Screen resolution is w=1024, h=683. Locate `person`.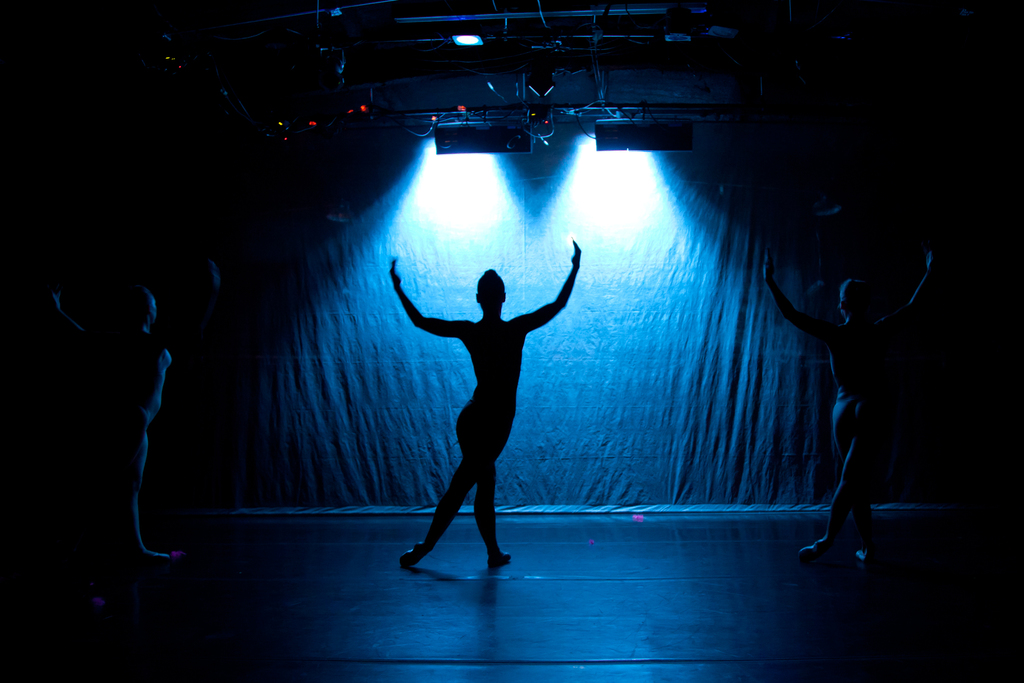
bbox(386, 236, 580, 574).
